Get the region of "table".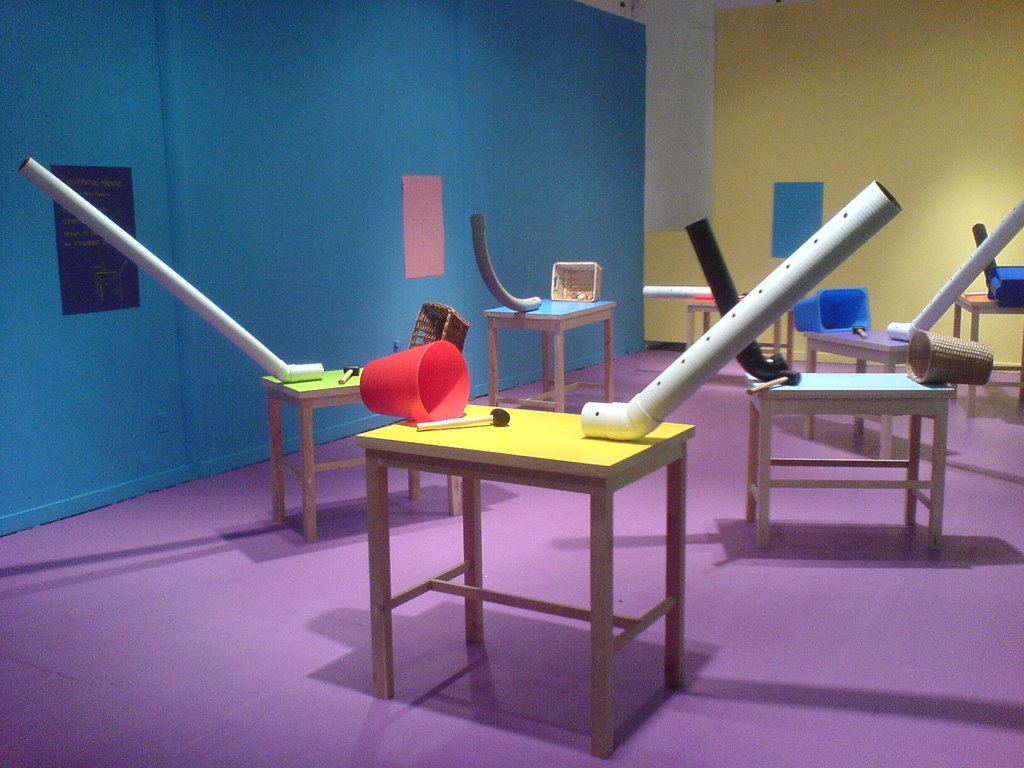
(801,323,915,463).
